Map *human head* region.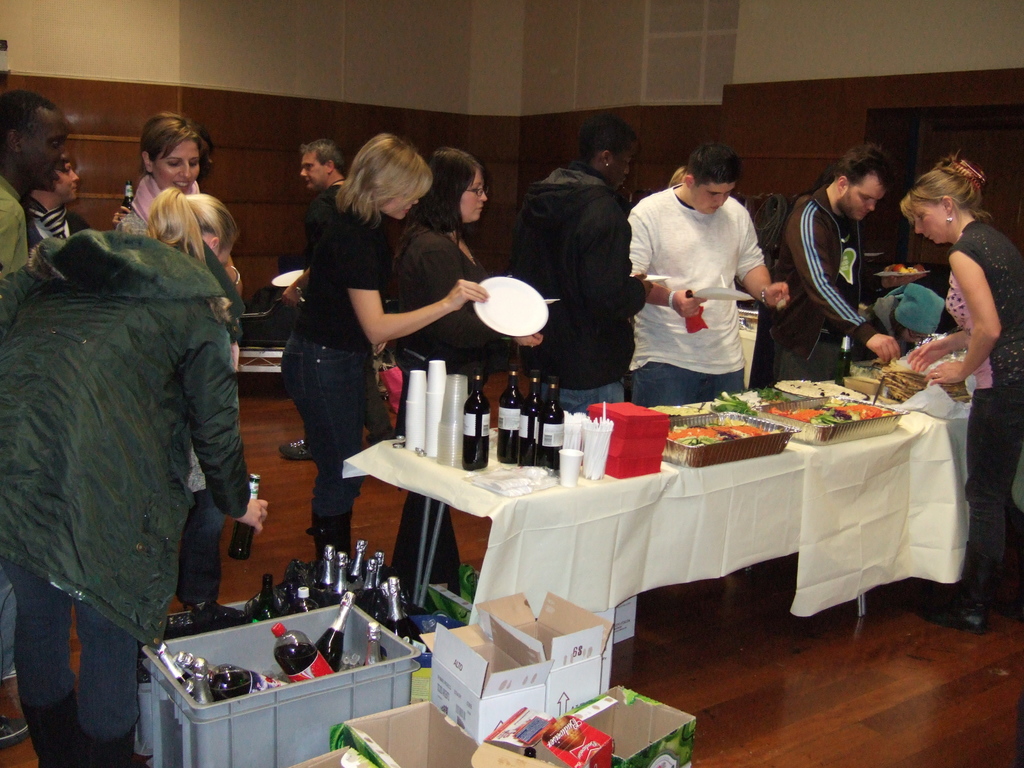
Mapped to x1=0, y1=90, x2=68, y2=192.
